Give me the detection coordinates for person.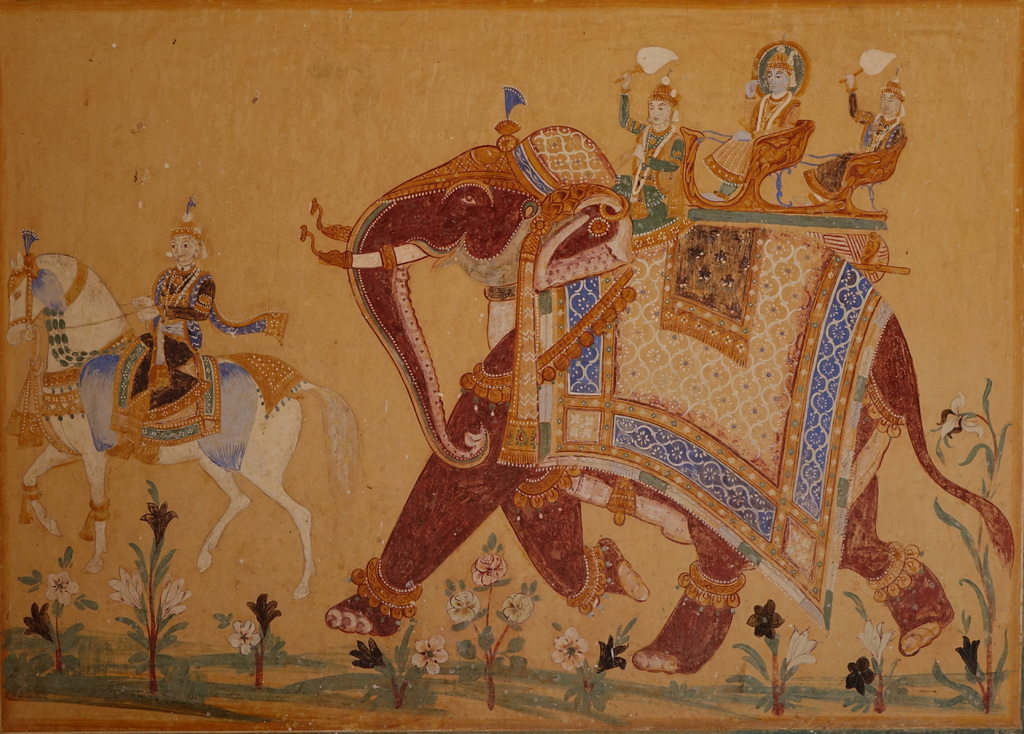
l=807, t=73, r=909, b=221.
